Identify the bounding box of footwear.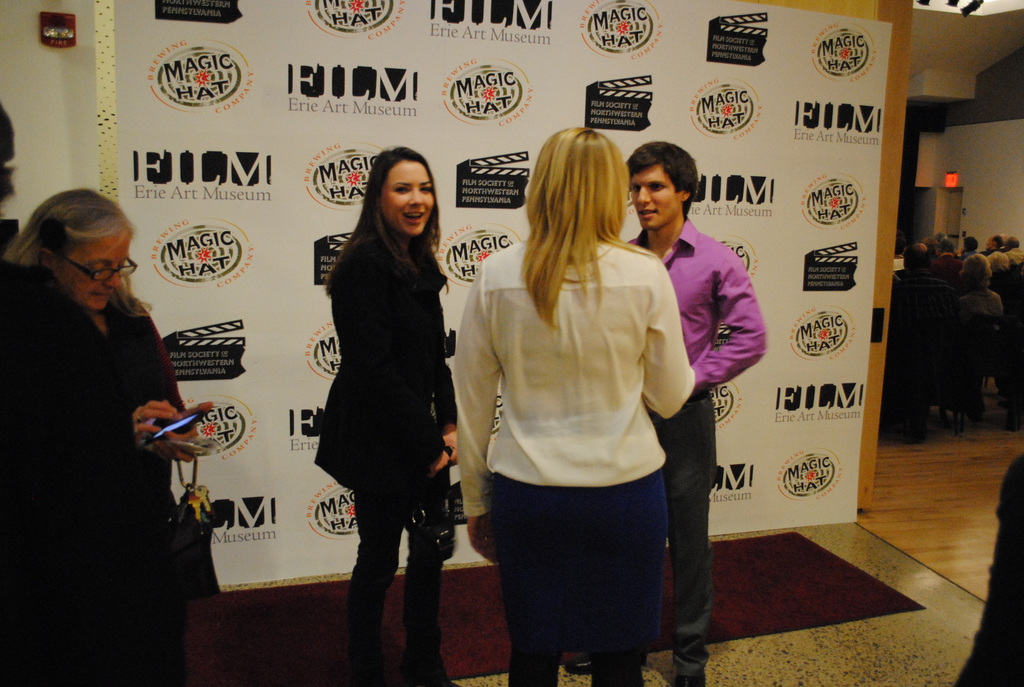
left=566, top=655, right=594, bottom=675.
